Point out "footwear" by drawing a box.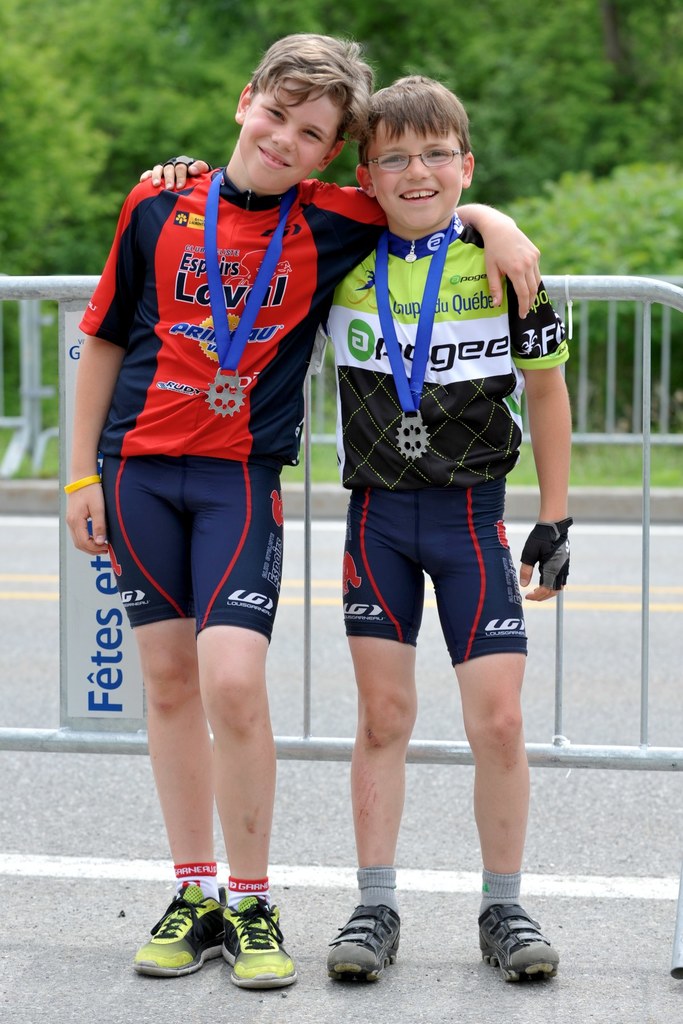
Rect(217, 889, 309, 994).
